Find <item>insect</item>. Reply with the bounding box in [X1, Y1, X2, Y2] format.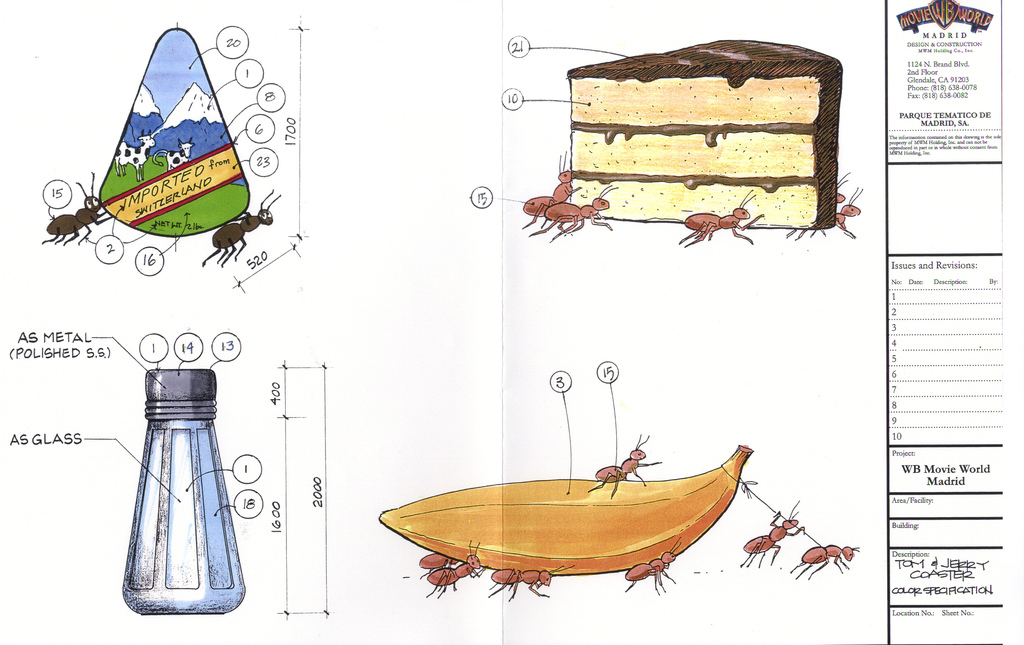
[625, 535, 684, 596].
